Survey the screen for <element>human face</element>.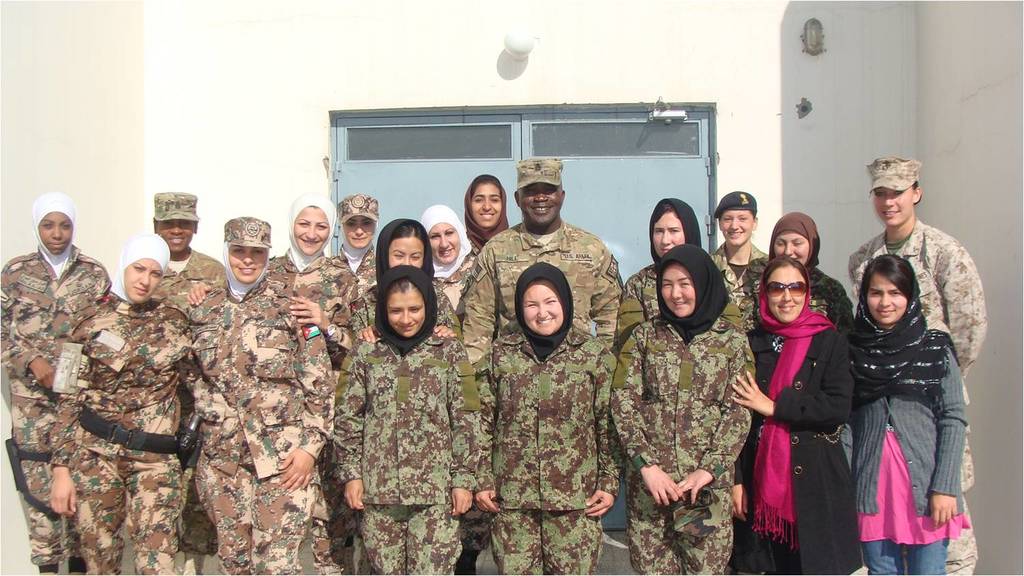
Survey found: 341,215,378,247.
